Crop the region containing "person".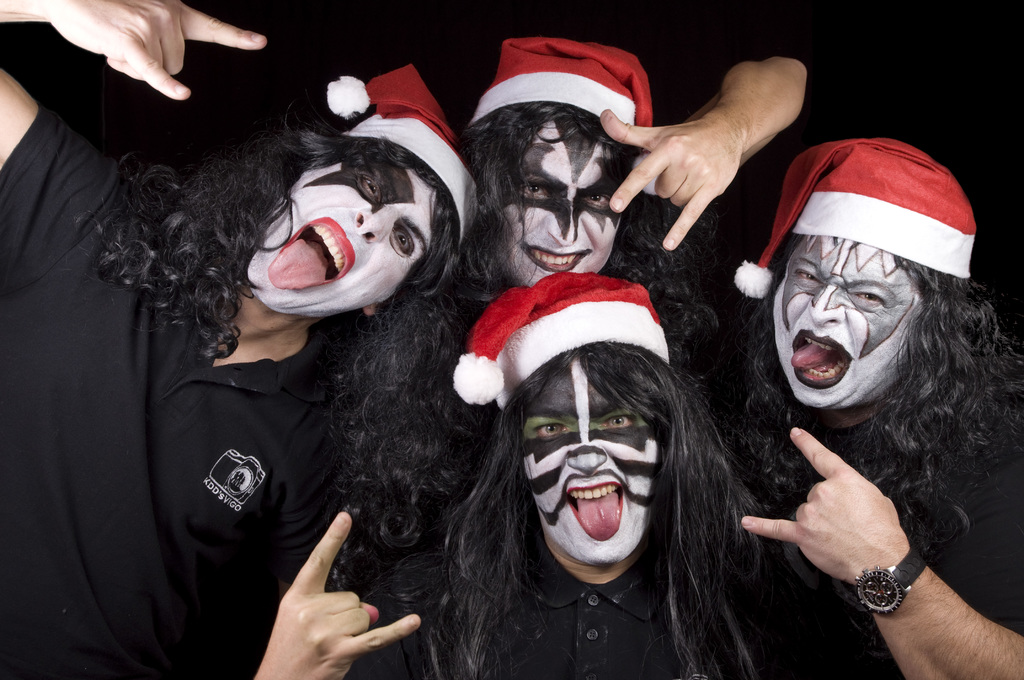
Crop region: BBox(684, 139, 1023, 679).
